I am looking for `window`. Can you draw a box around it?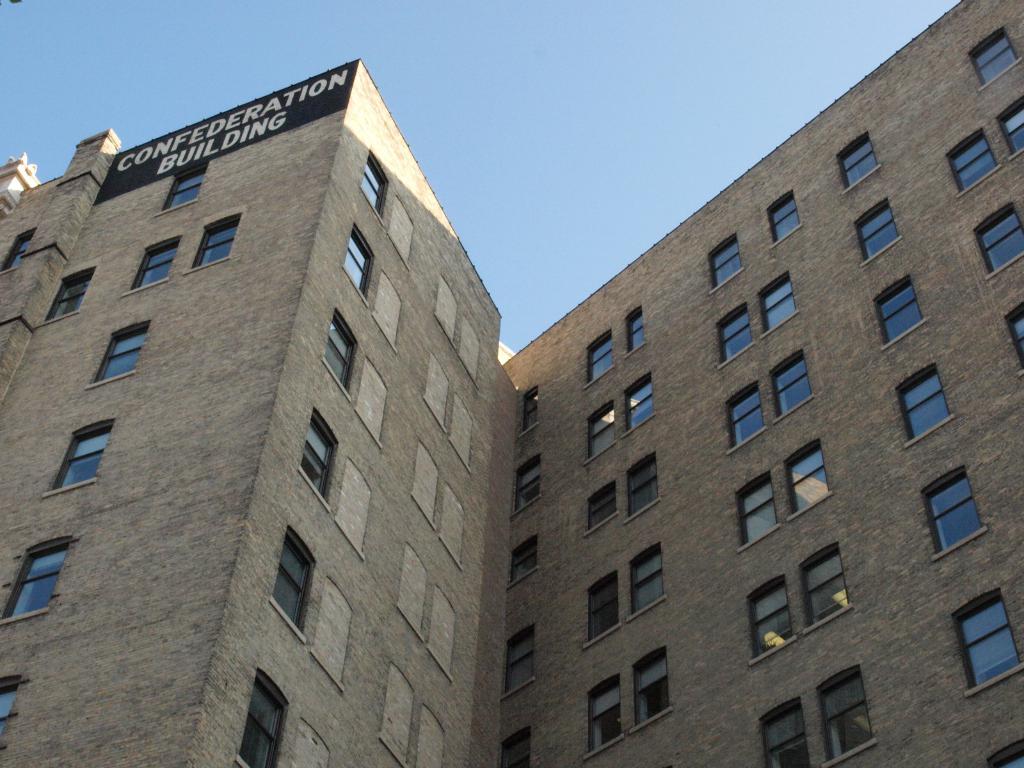
Sure, the bounding box is 941/584/1023/701.
